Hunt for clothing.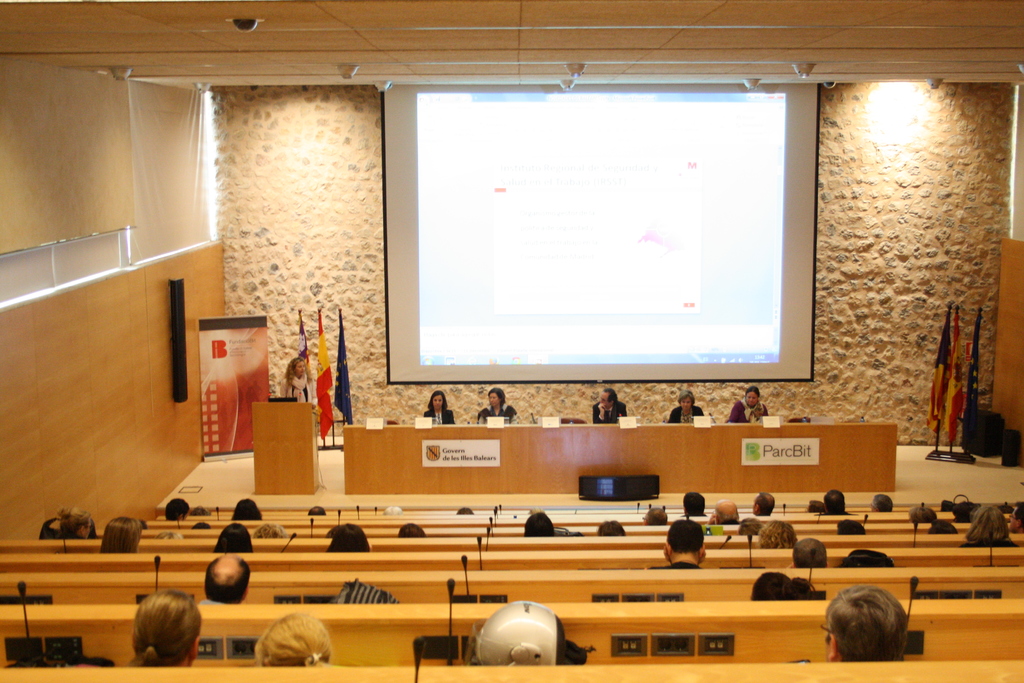
Hunted down at detection(199, 600, 225, 605).
